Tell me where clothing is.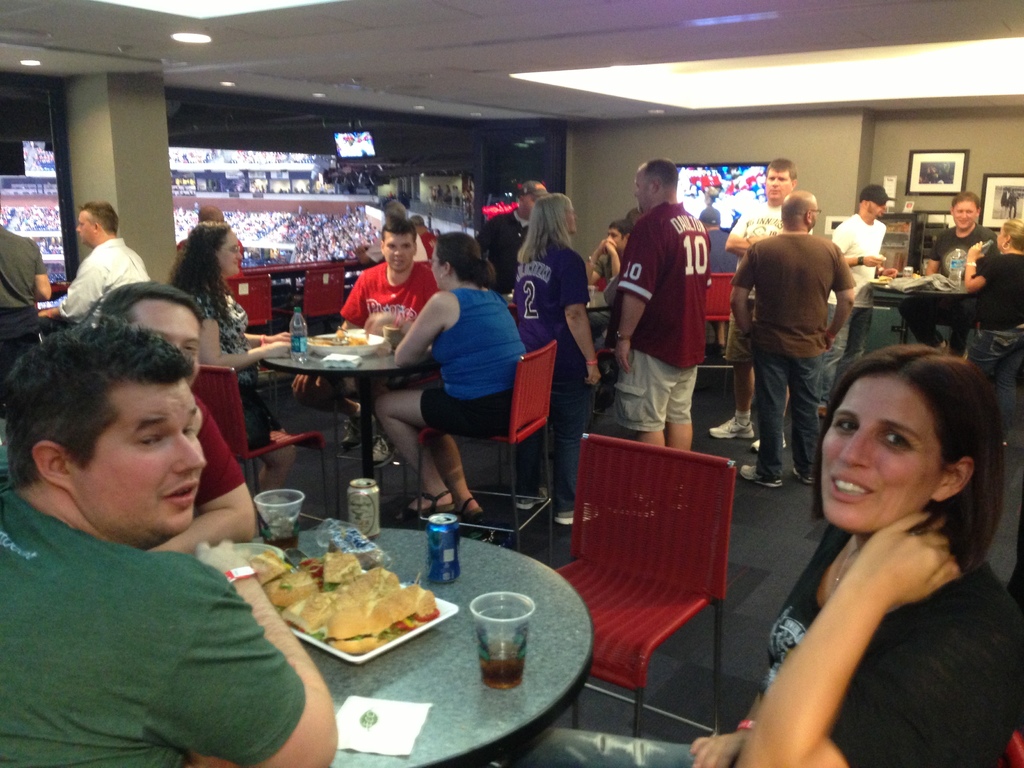
clothing is at 424 275 535 434.
